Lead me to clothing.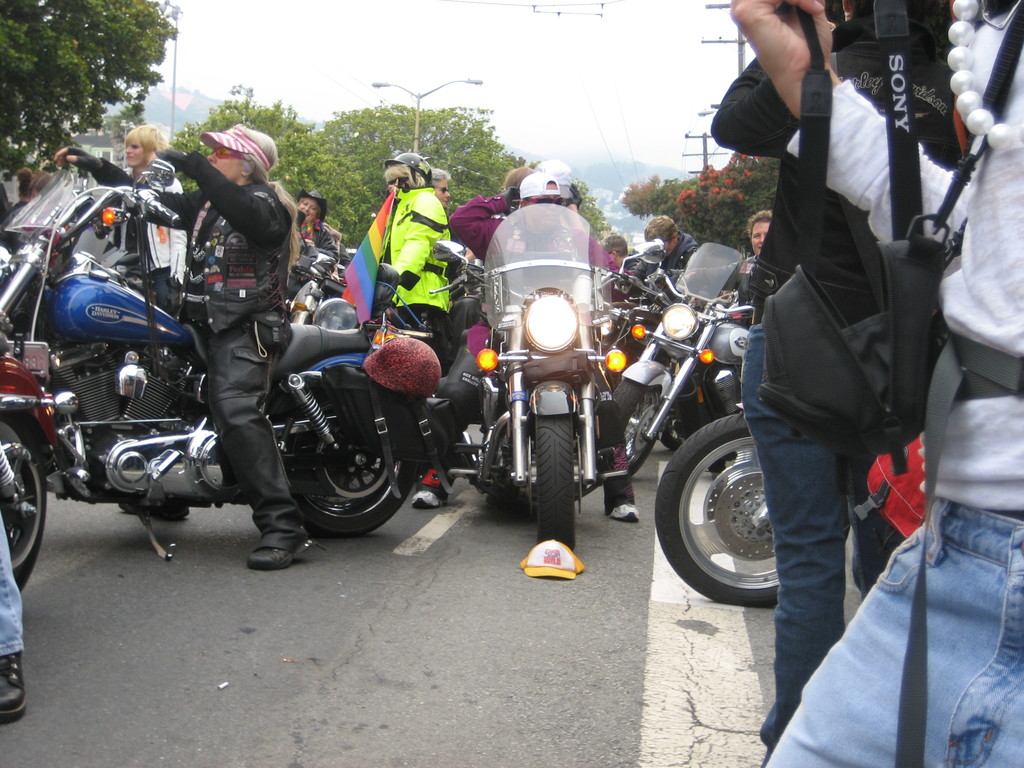
Lead to 451 189 658 503.
